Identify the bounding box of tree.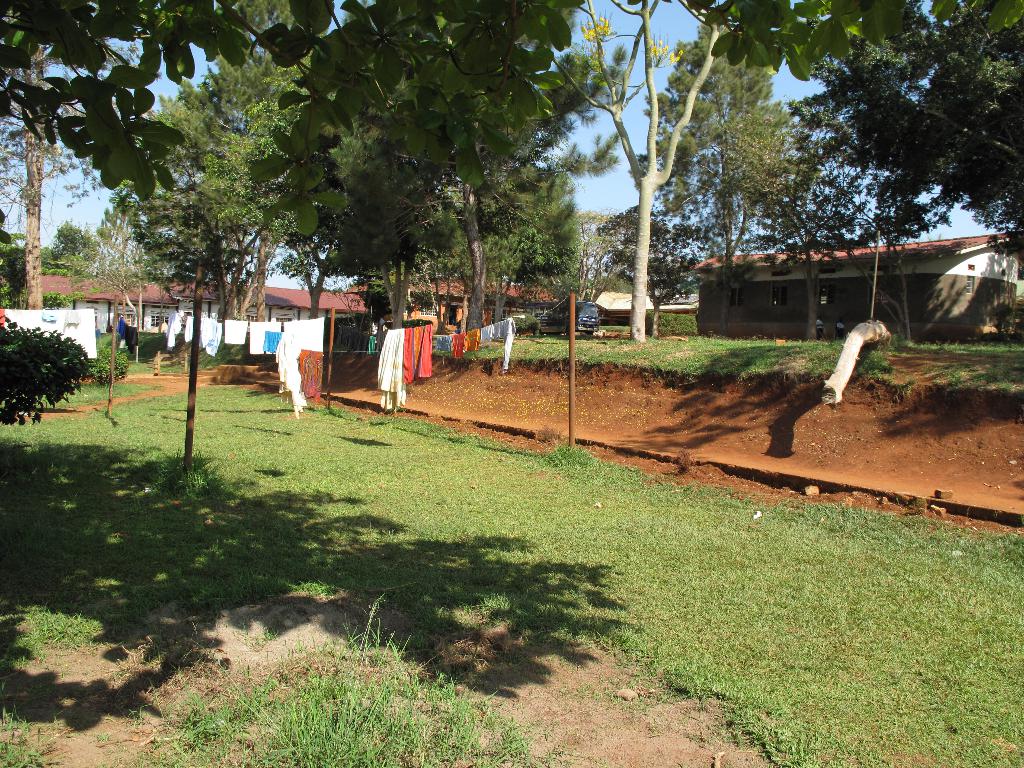
bbox=[695, 0, 1023, 348].
